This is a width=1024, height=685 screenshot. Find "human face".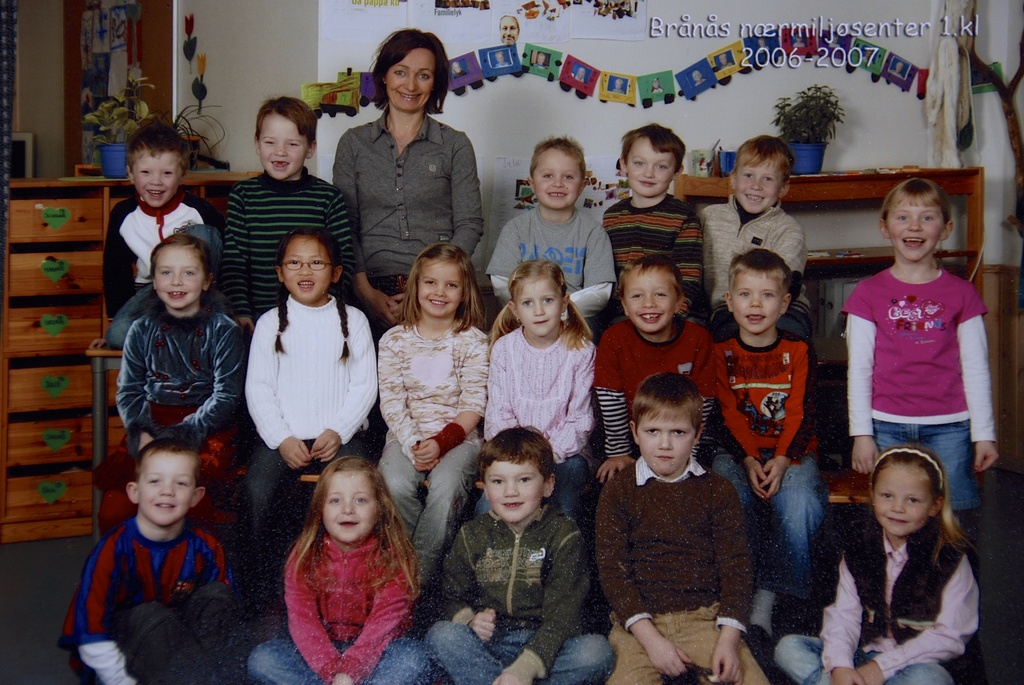
Bounding box: [left=731, top=267, right=785, bottom=337].
